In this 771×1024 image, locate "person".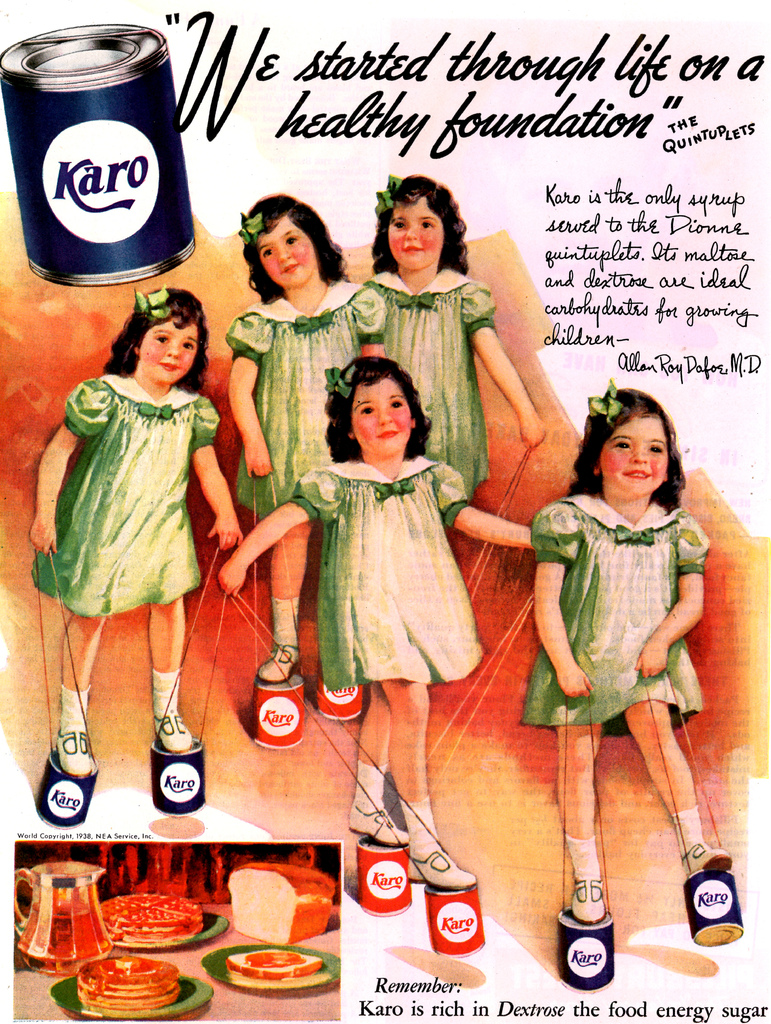
Bounding box: l=499, t=396, r=713, b=948.
